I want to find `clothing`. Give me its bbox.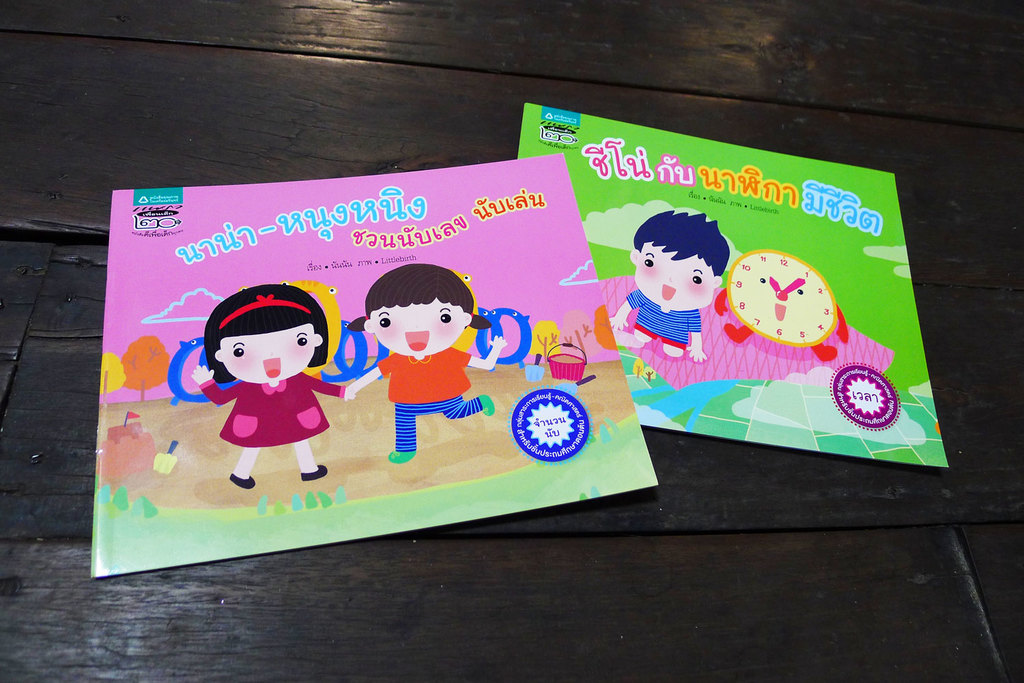
left=370, top=347, right=485, bottom=460.
